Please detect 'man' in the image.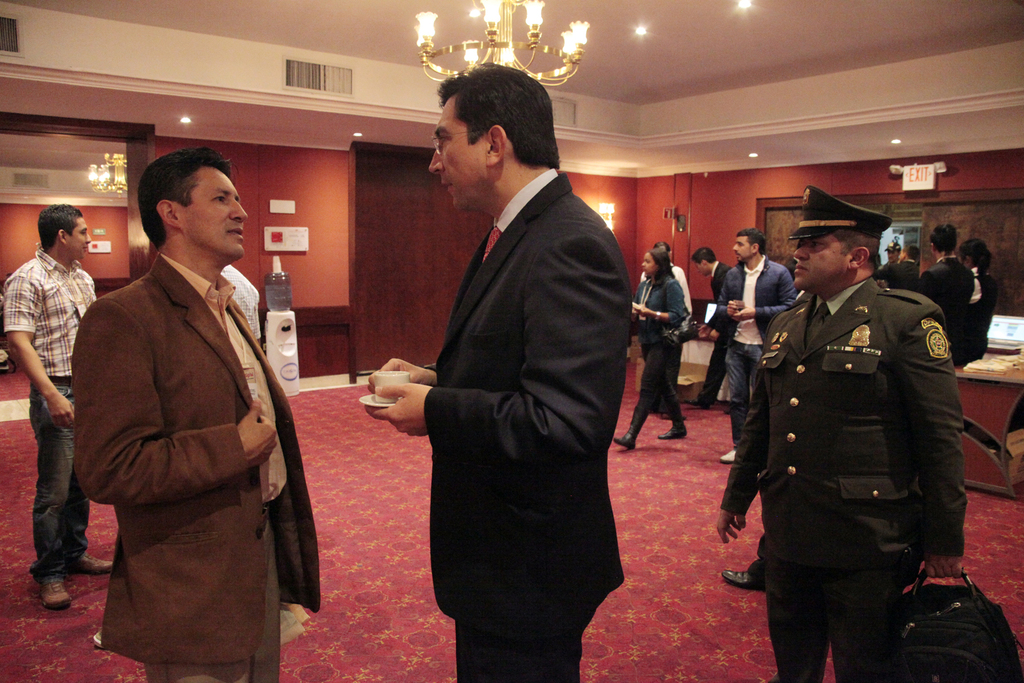
locate(372, 59, 631, 682).
